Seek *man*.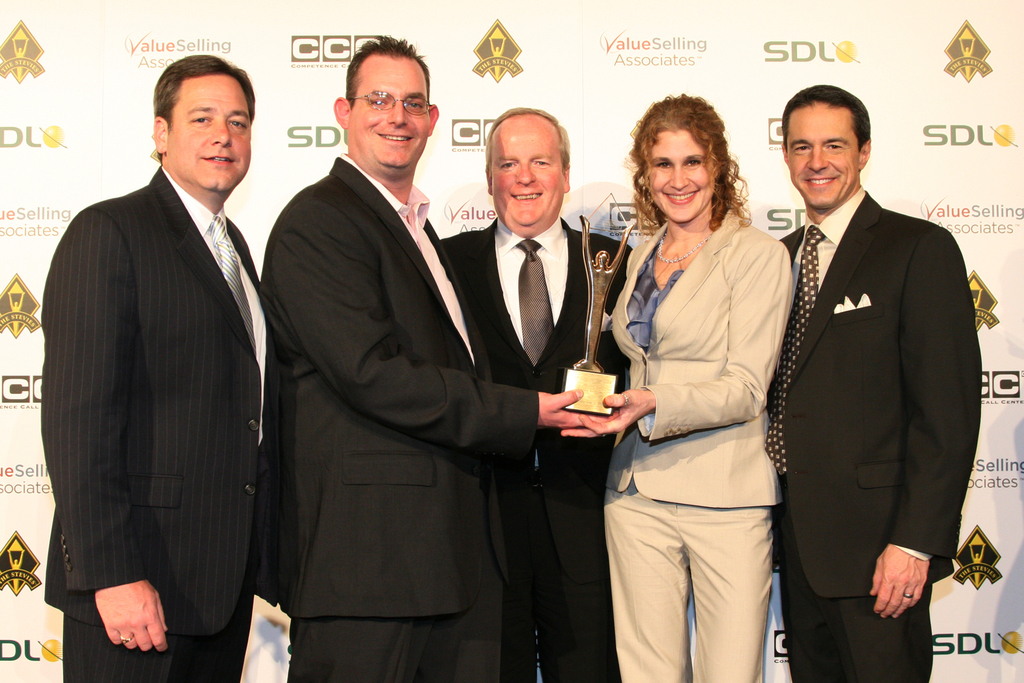
(433,105,638,682).
